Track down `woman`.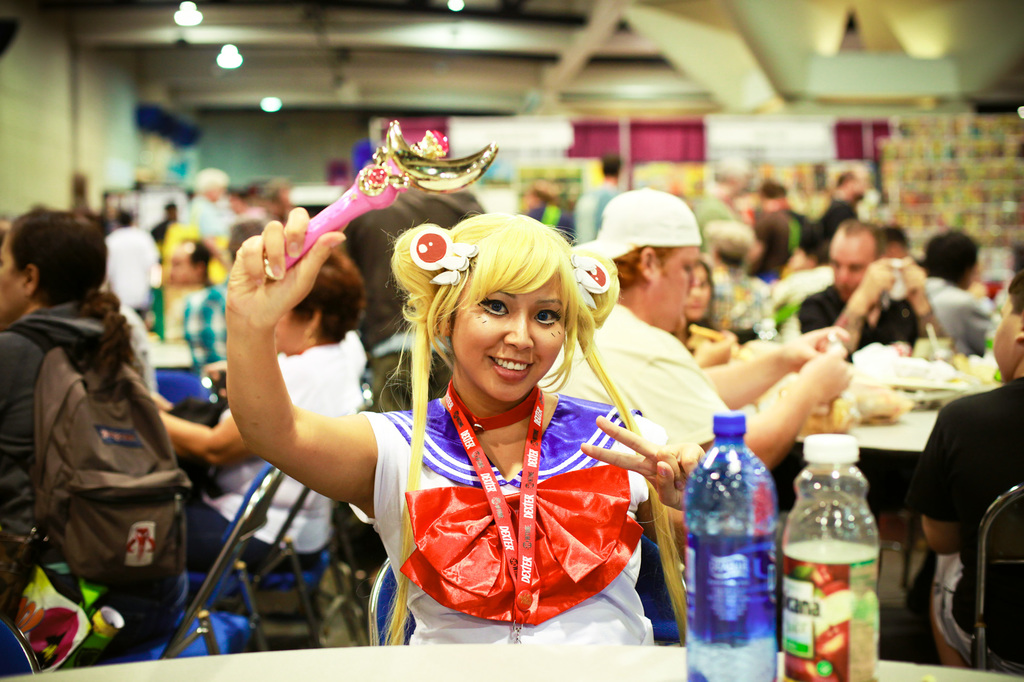
Tracked to l=297, t=184, r=650, b=665.
